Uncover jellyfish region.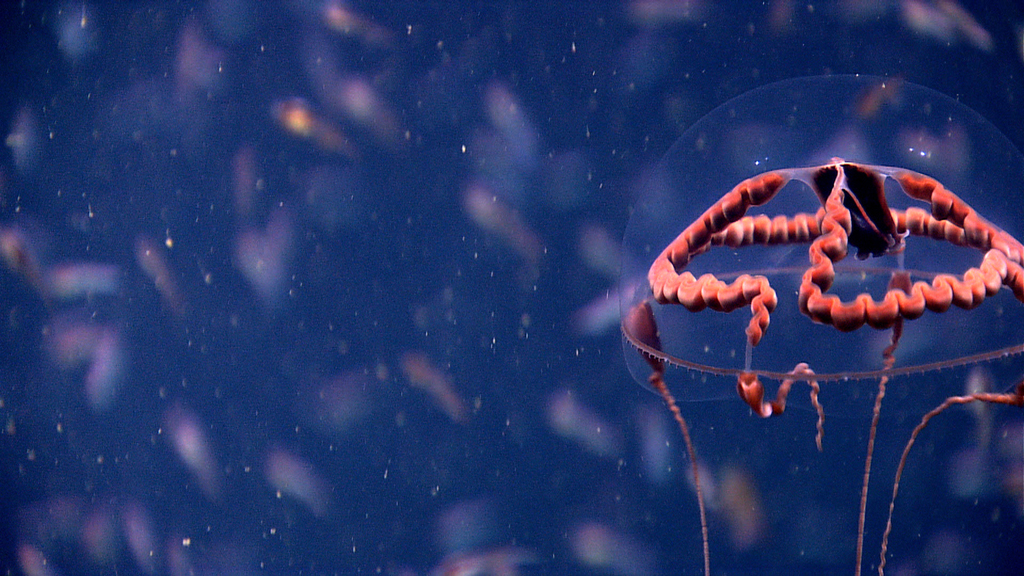
Uncovered: <region>612, 67, 1023, 575</region>.
